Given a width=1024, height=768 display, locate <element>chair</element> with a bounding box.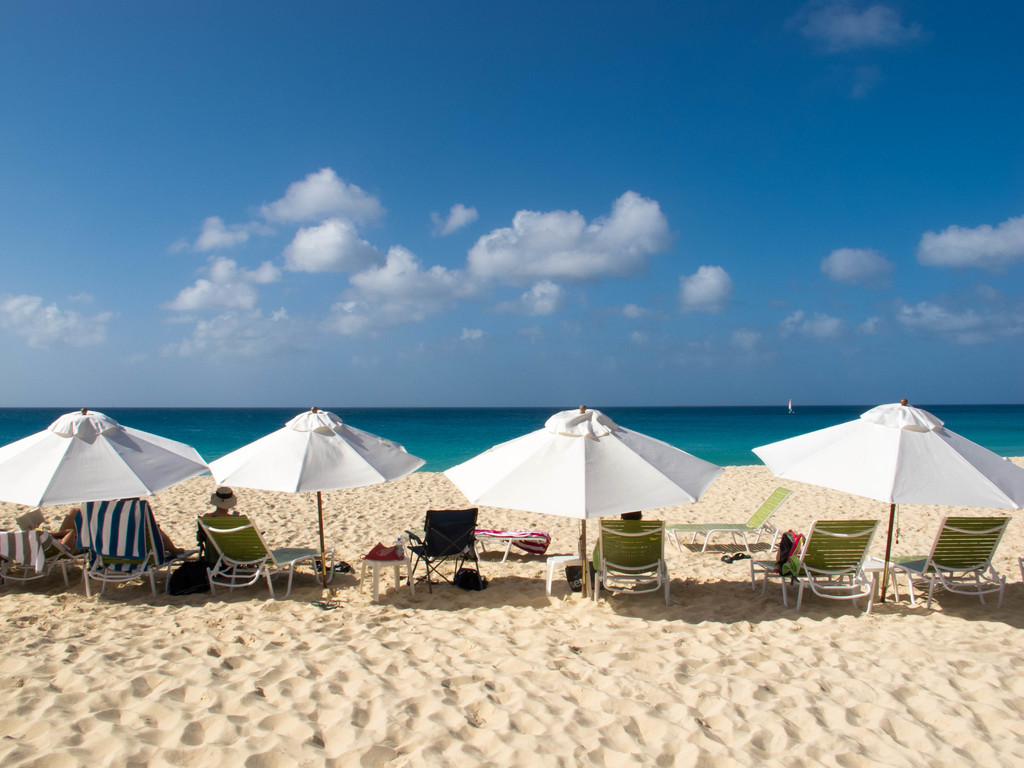
Located: locate(77, 497, 194, 596).
